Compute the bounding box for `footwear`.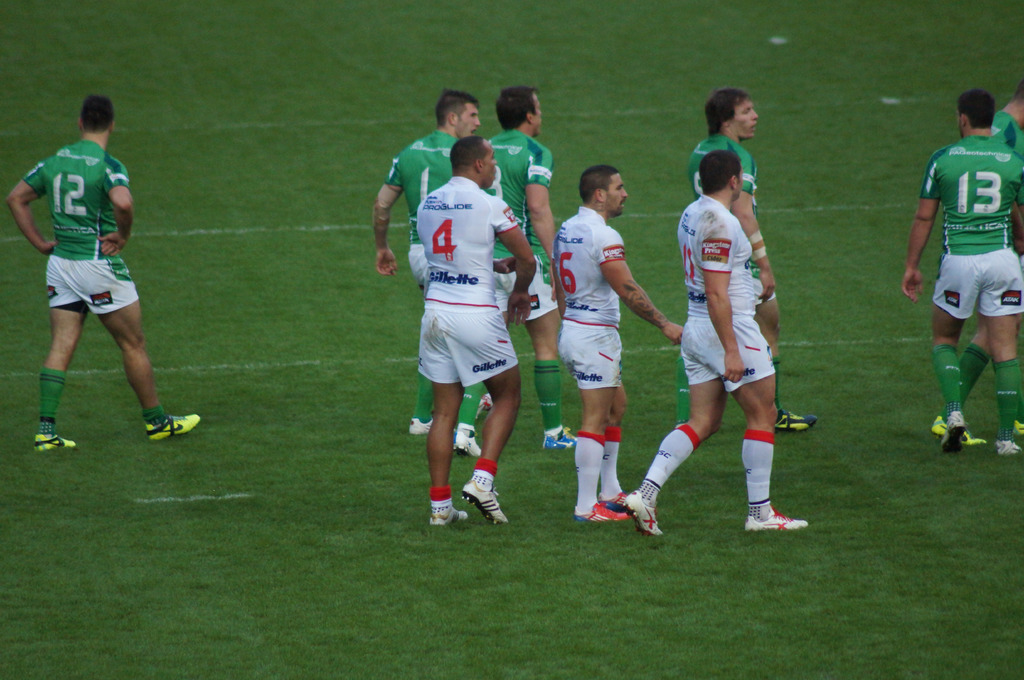
(476, 396, 493, 417).
